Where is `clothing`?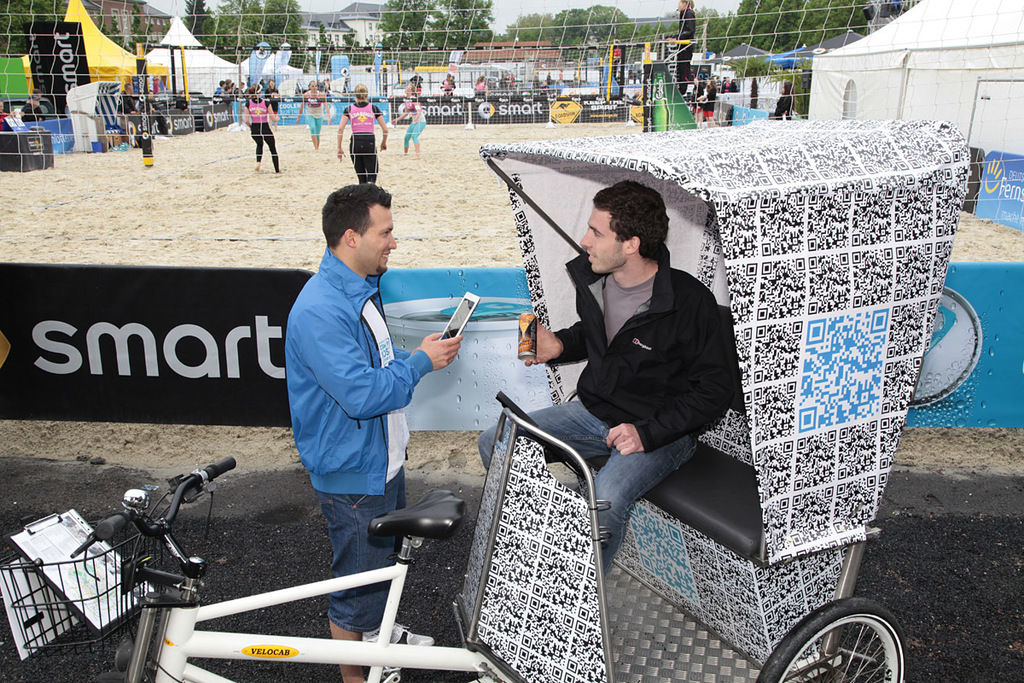
box(476, 244, 732, 580).
